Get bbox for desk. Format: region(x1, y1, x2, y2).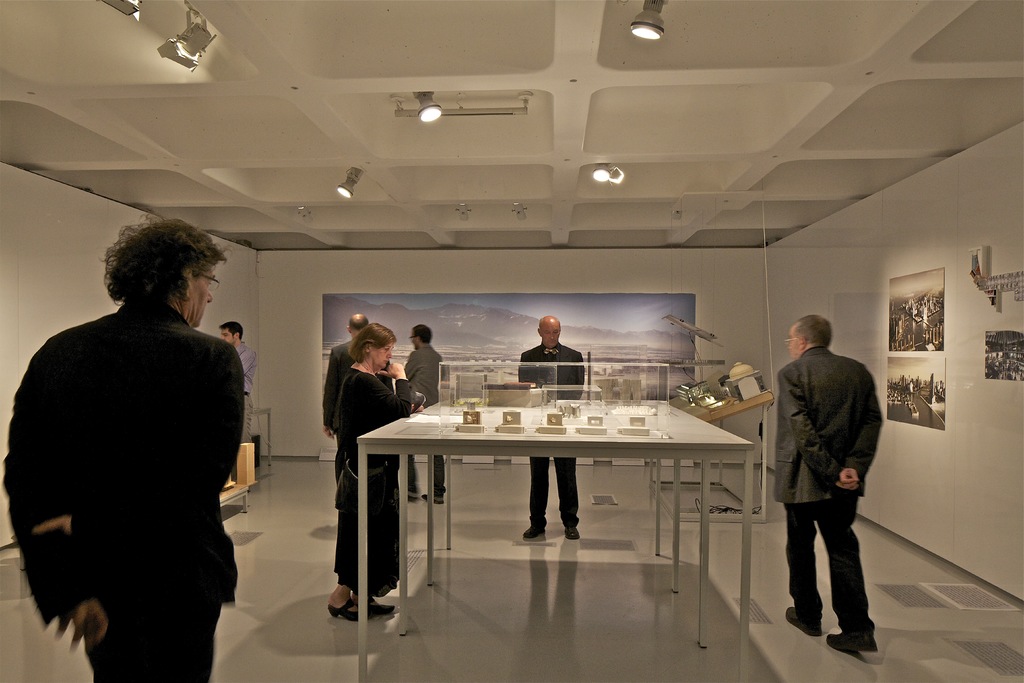
region(397, 375, 749, 604).
